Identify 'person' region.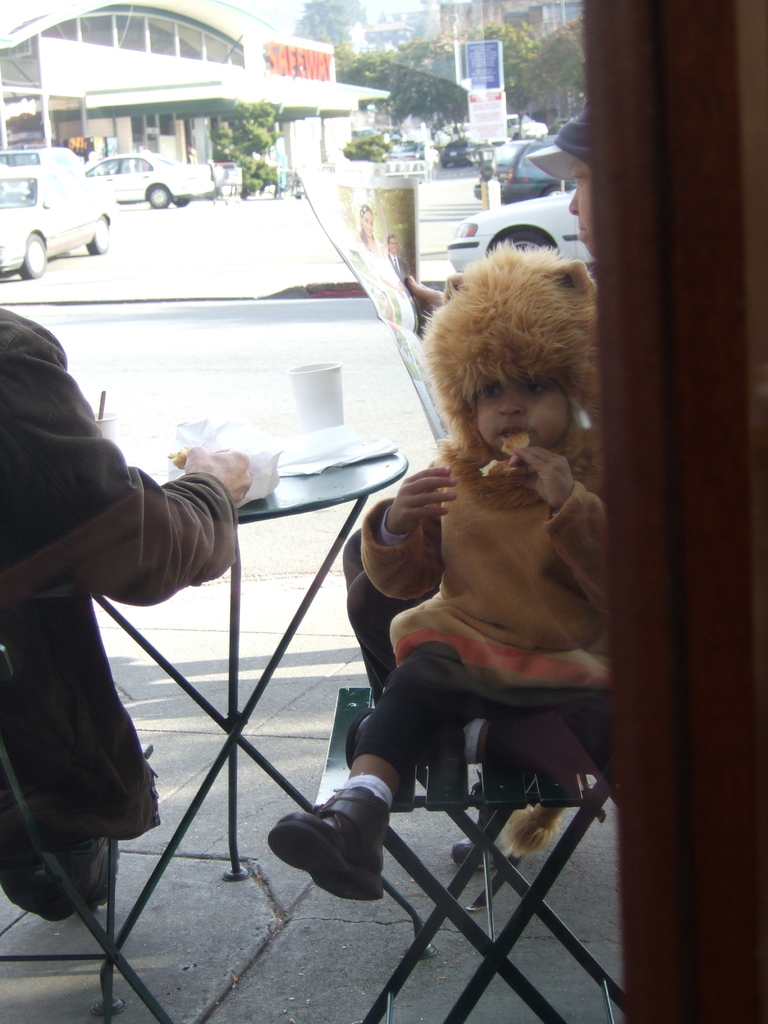
Region: x1=527 y1=104 x2=596 y2=261.
